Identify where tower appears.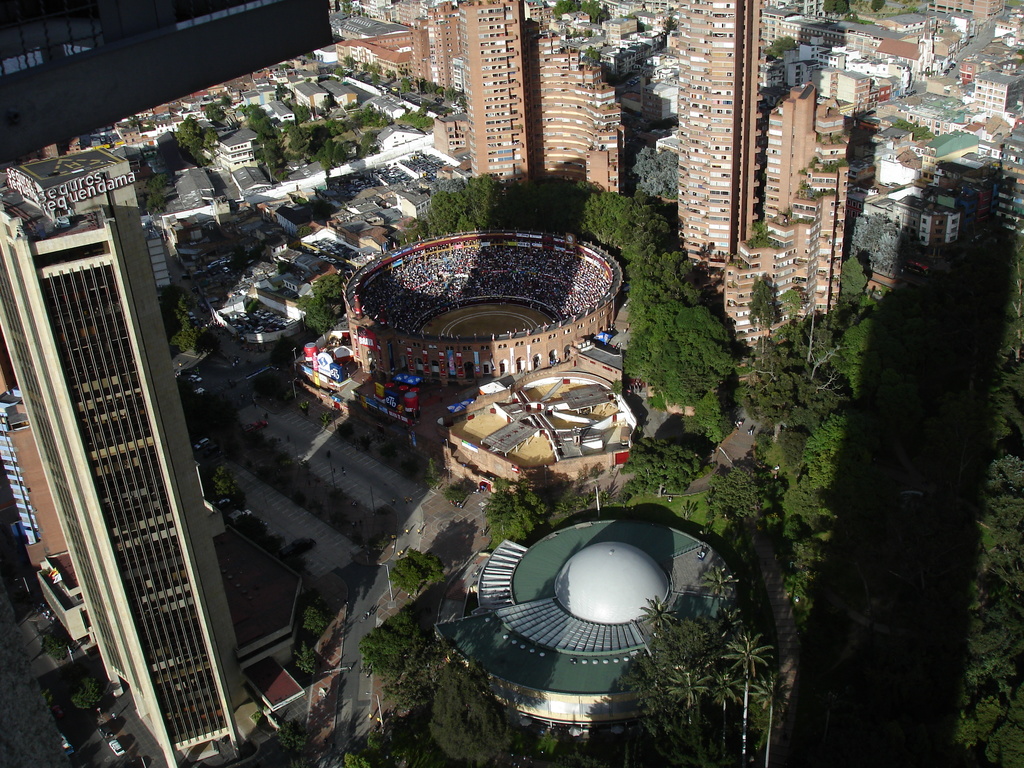
Appears at {"left": 459, "top": 0, "right": 531, "bottom": 204}.
